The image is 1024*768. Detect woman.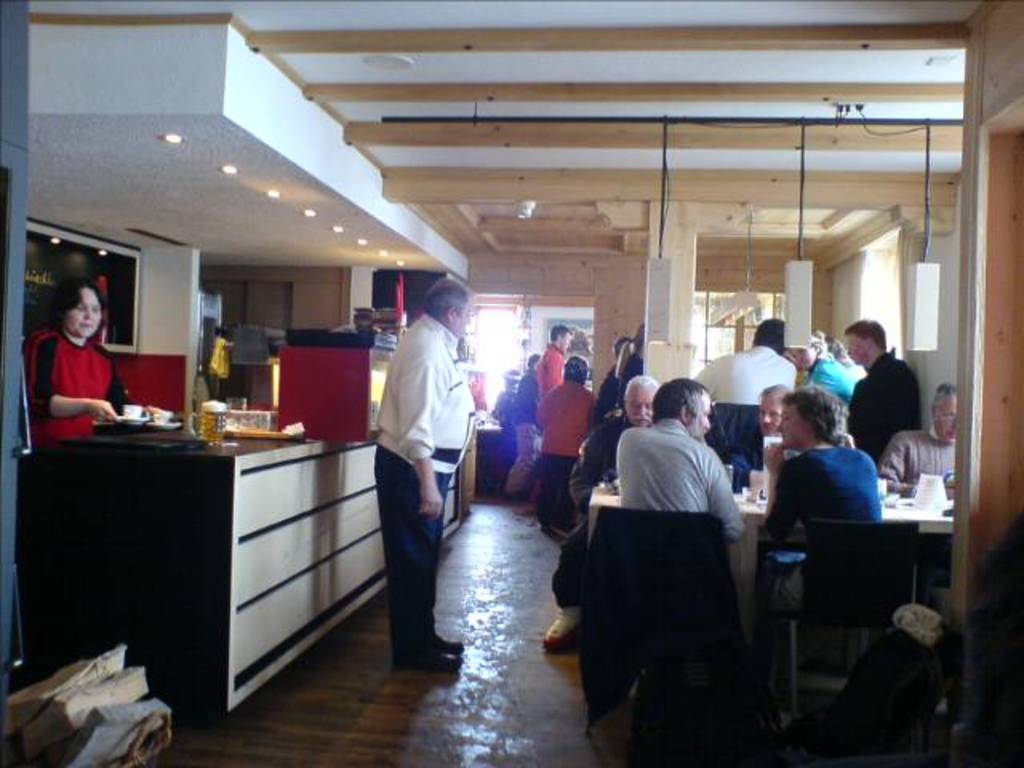
Detection: 800/333/869/410.
